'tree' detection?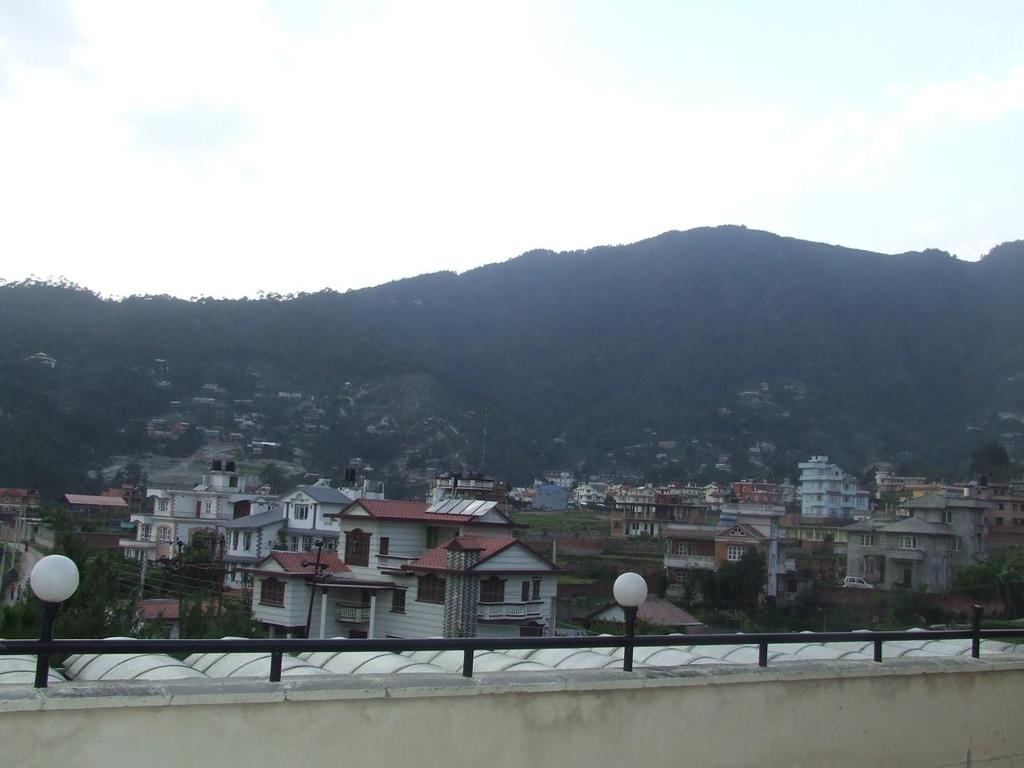
(left=965, top=437, right=1014, bottom=474)
